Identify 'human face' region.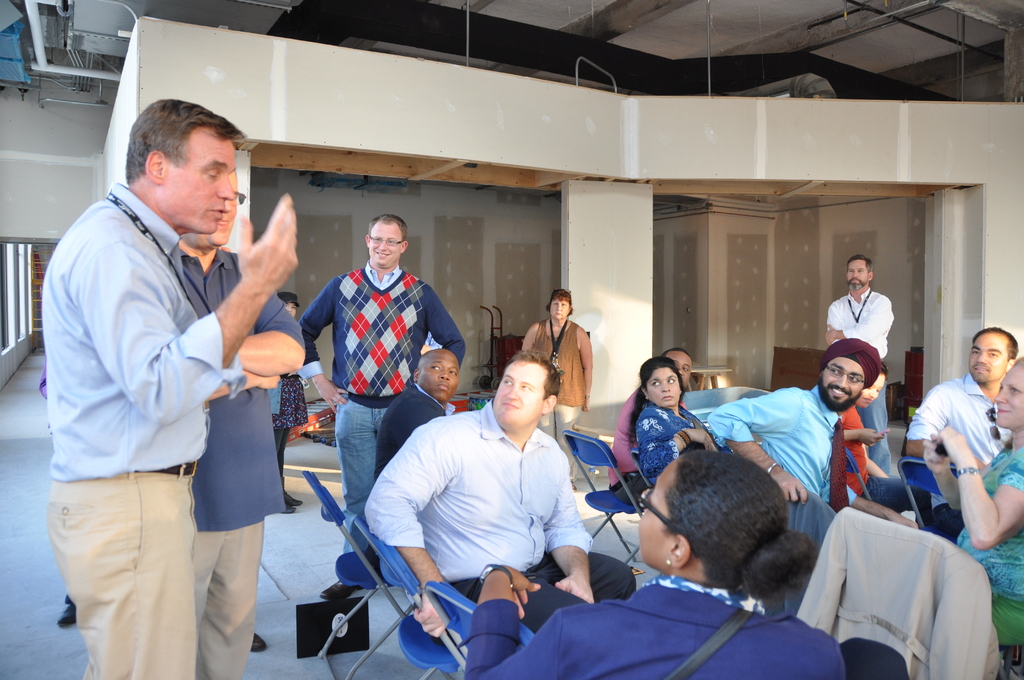
Region: {"left": 847, "top": 263, "right": 868, "bottom": 289}.
